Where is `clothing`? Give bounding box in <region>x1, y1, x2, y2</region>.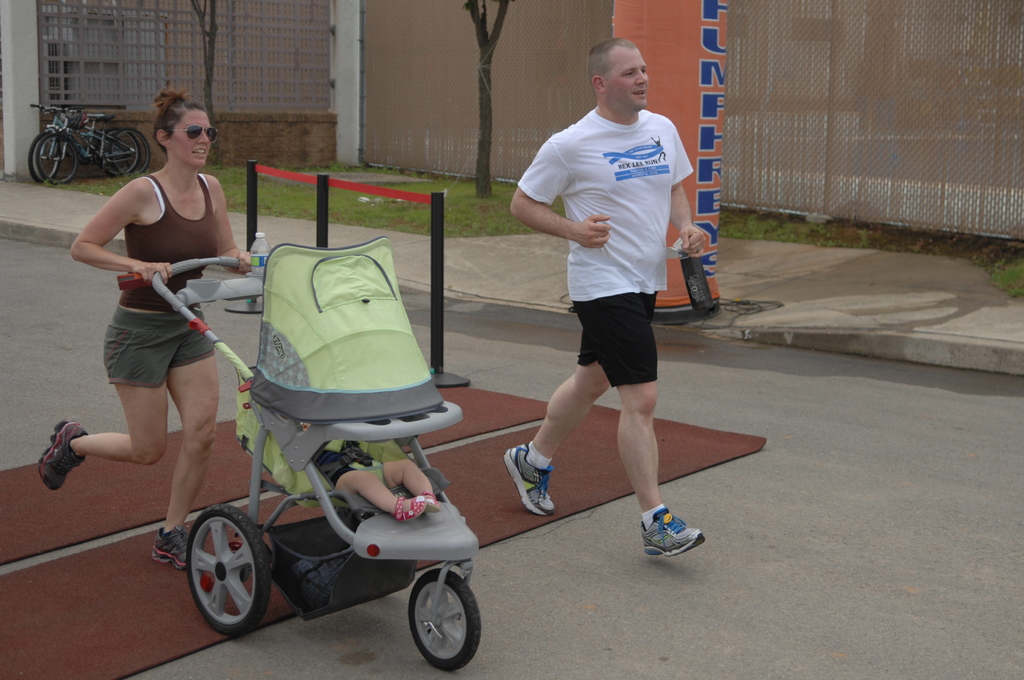
<region>515, 109, 692, 299</region>.
